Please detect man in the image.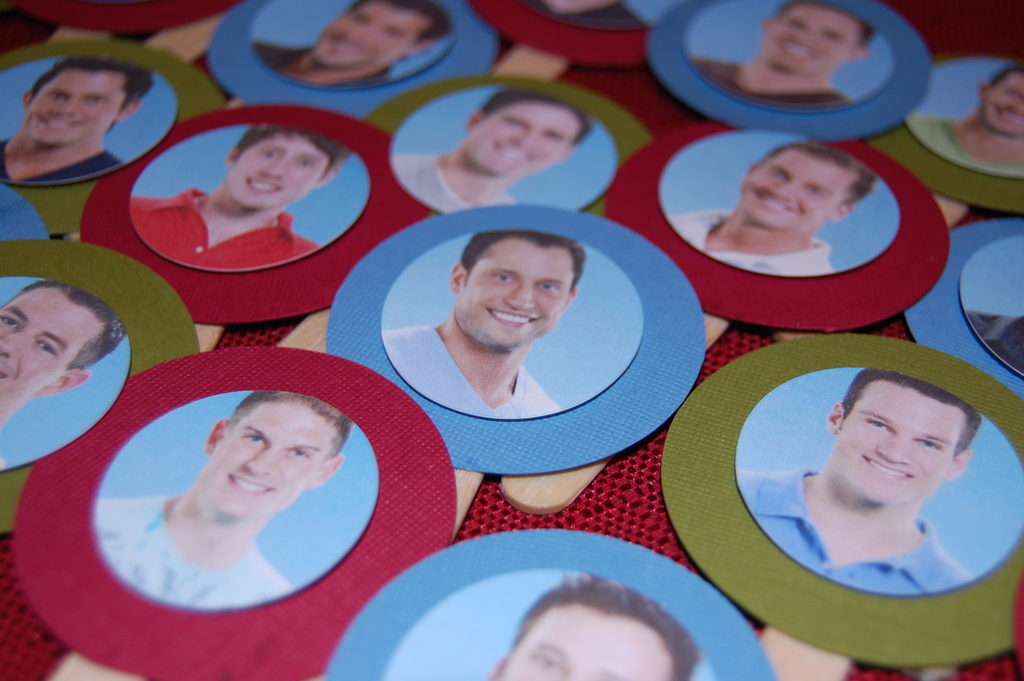
locate(0, 59, 162, 185).
